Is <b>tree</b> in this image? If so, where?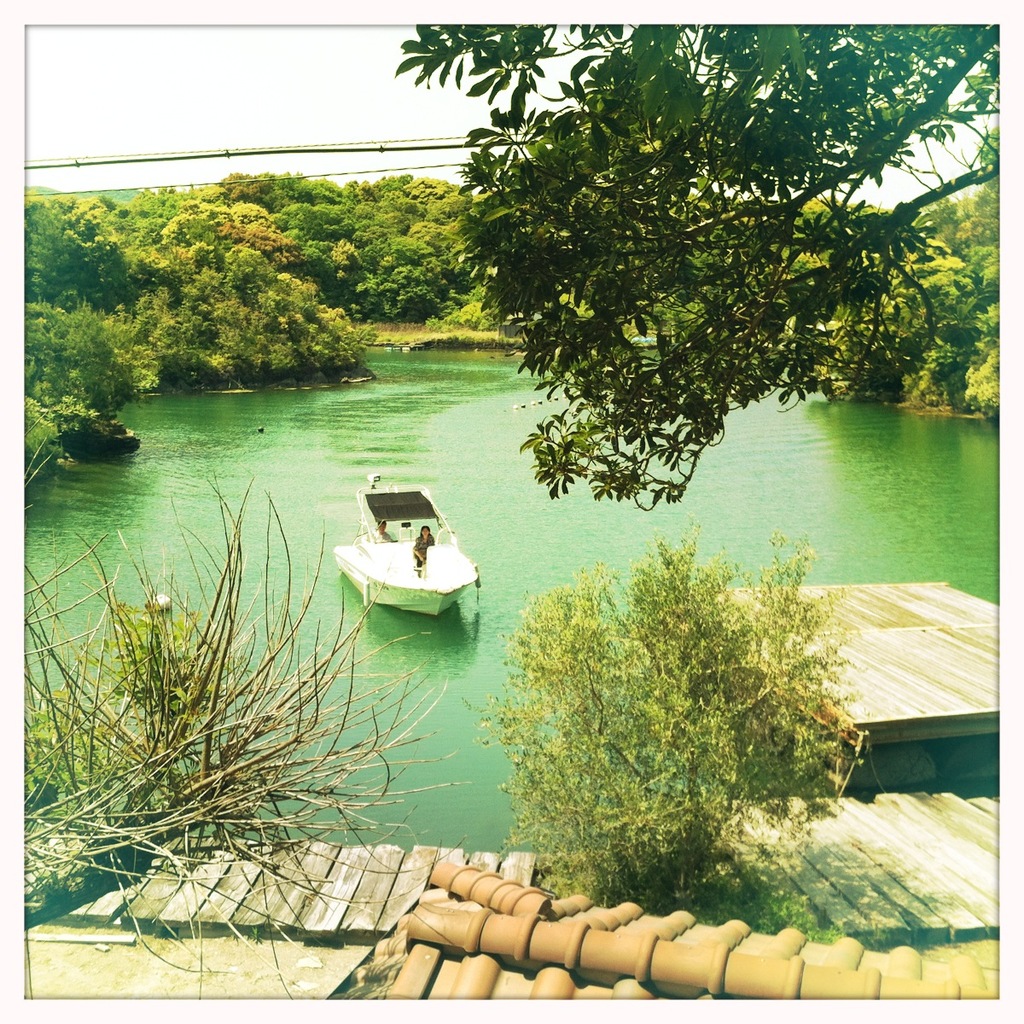
Yes, at locate(21, 187, 141, 311).
